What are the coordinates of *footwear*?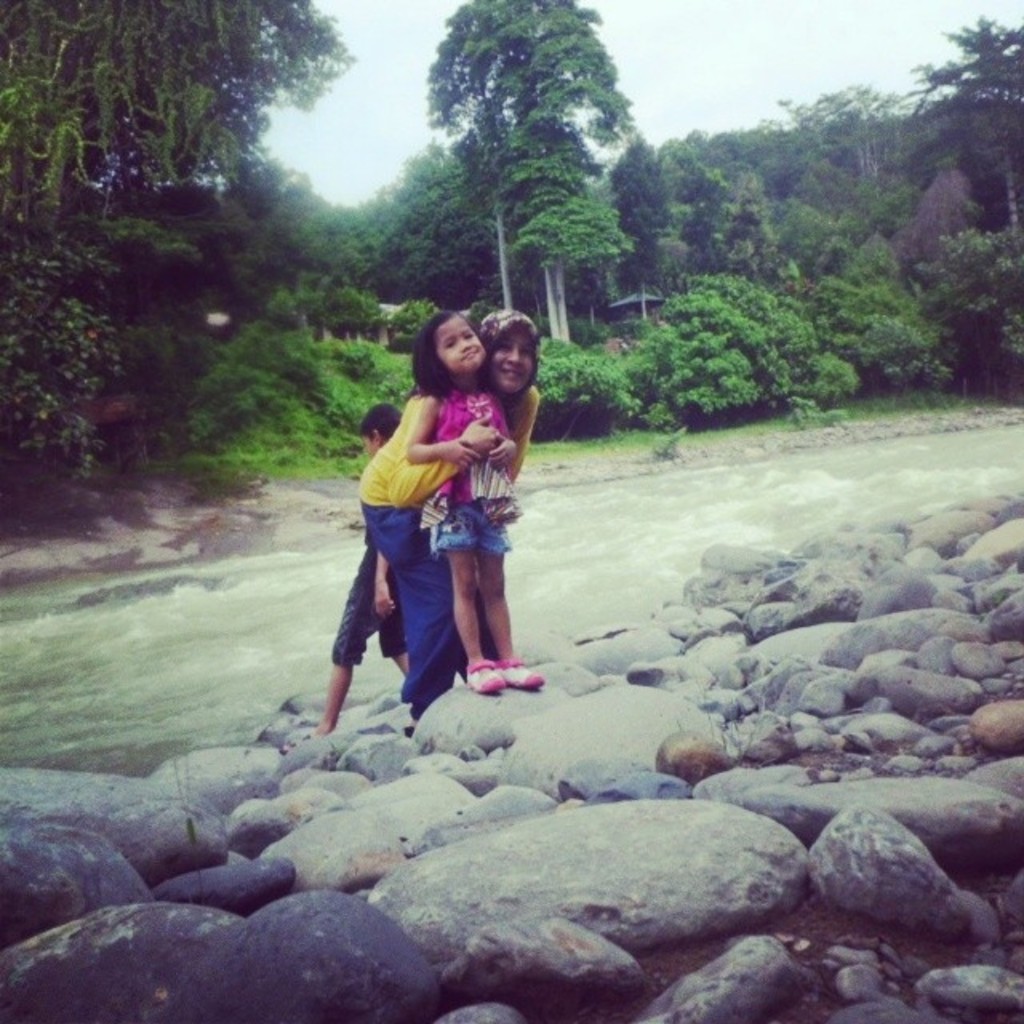
[400,715,429,744].
